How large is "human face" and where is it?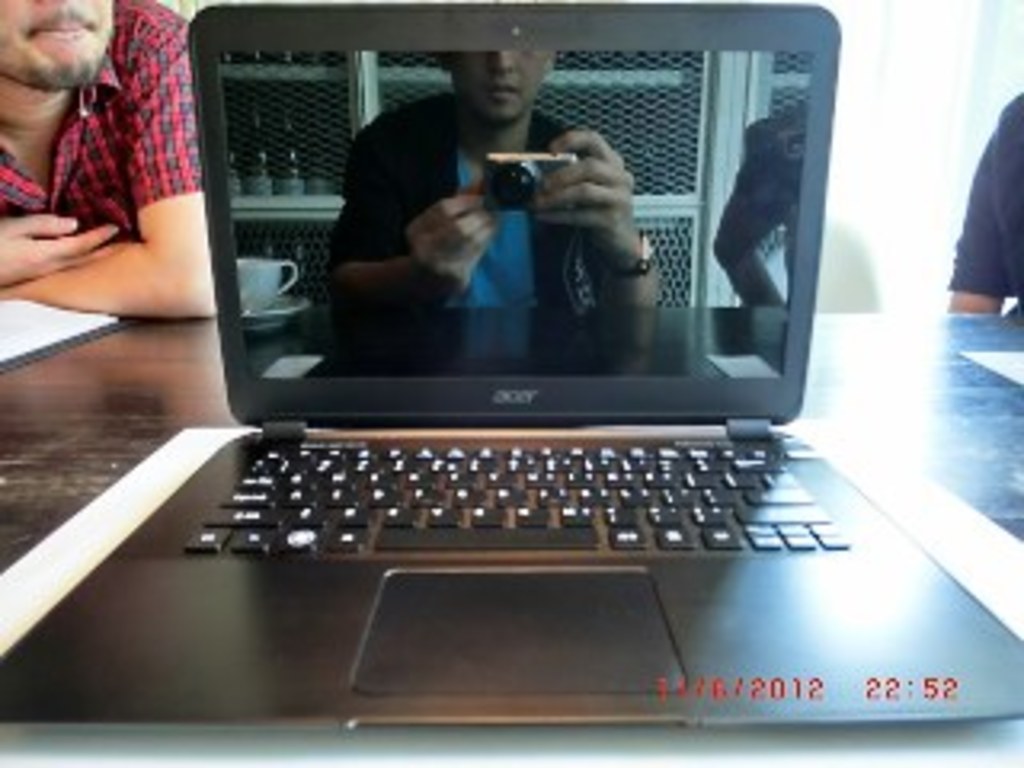
Bounding box: (458, 54, 547, 112).
